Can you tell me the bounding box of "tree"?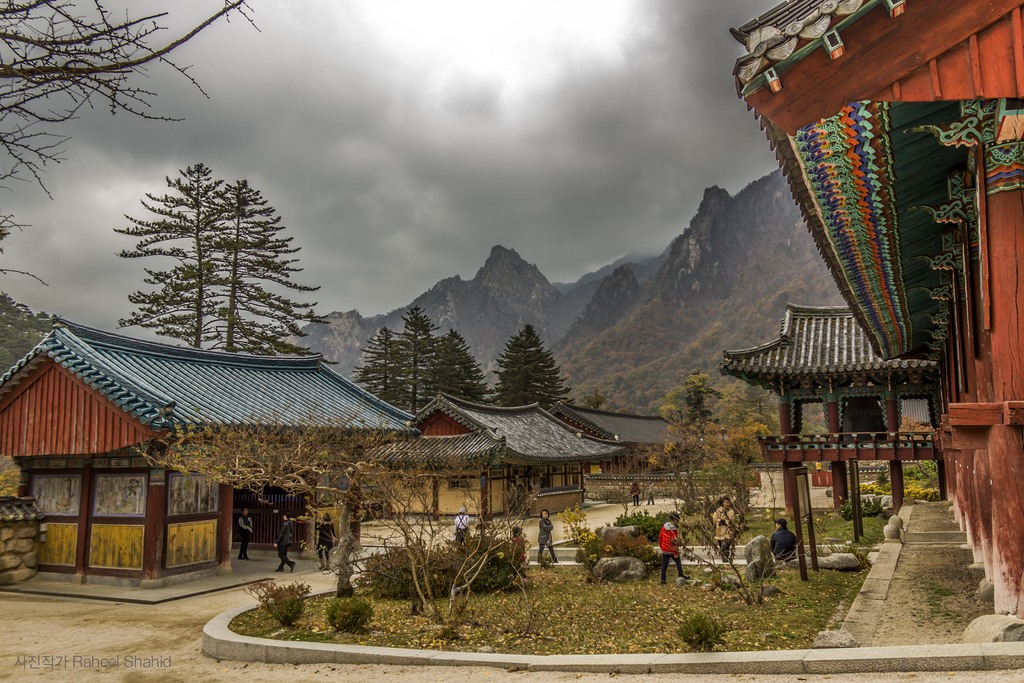
x1=719 y1=379 x2=800 y2=479.
